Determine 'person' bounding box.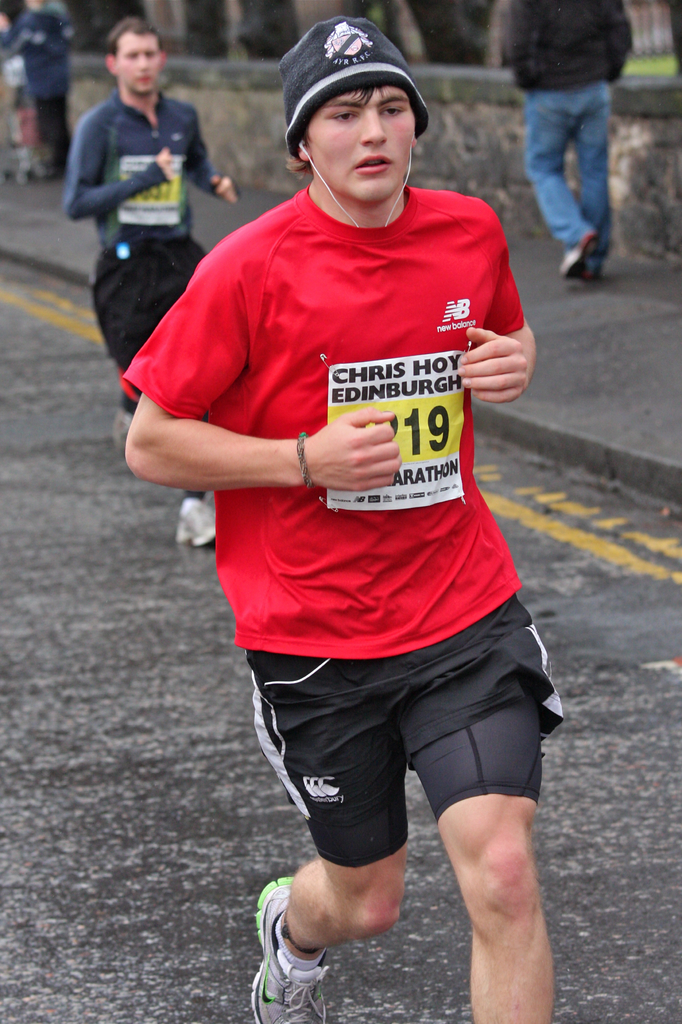
Determined: rect(60, 15, 242, 547).
